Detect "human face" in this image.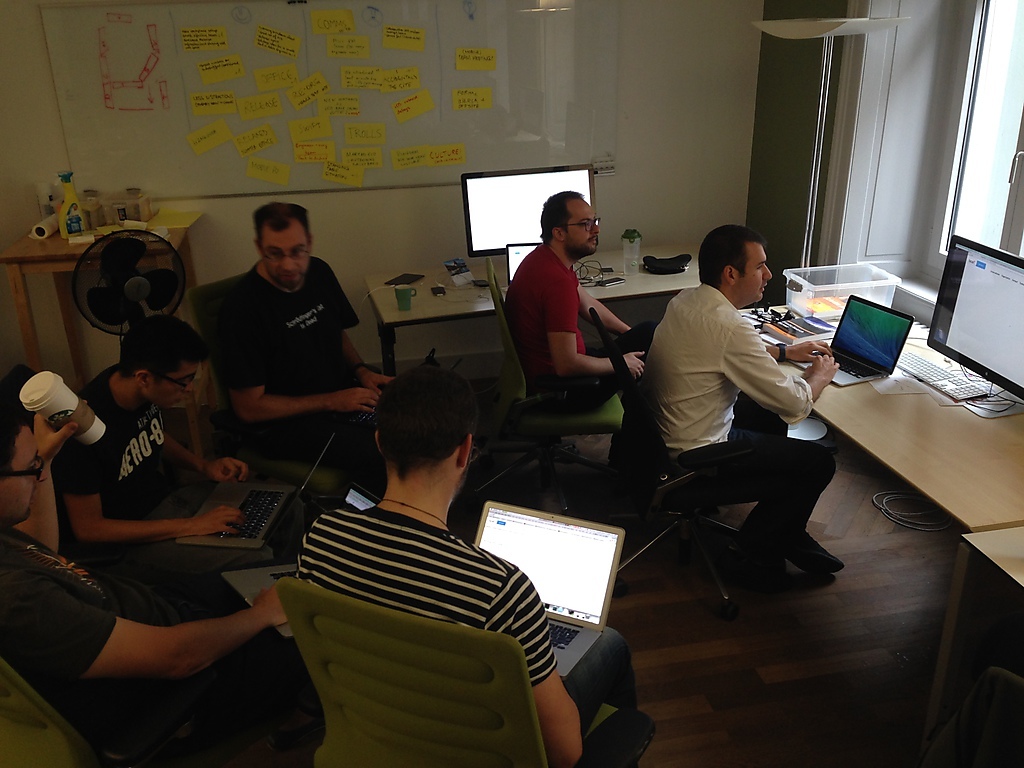
Detection: detection(564, 198, 599, 253).
